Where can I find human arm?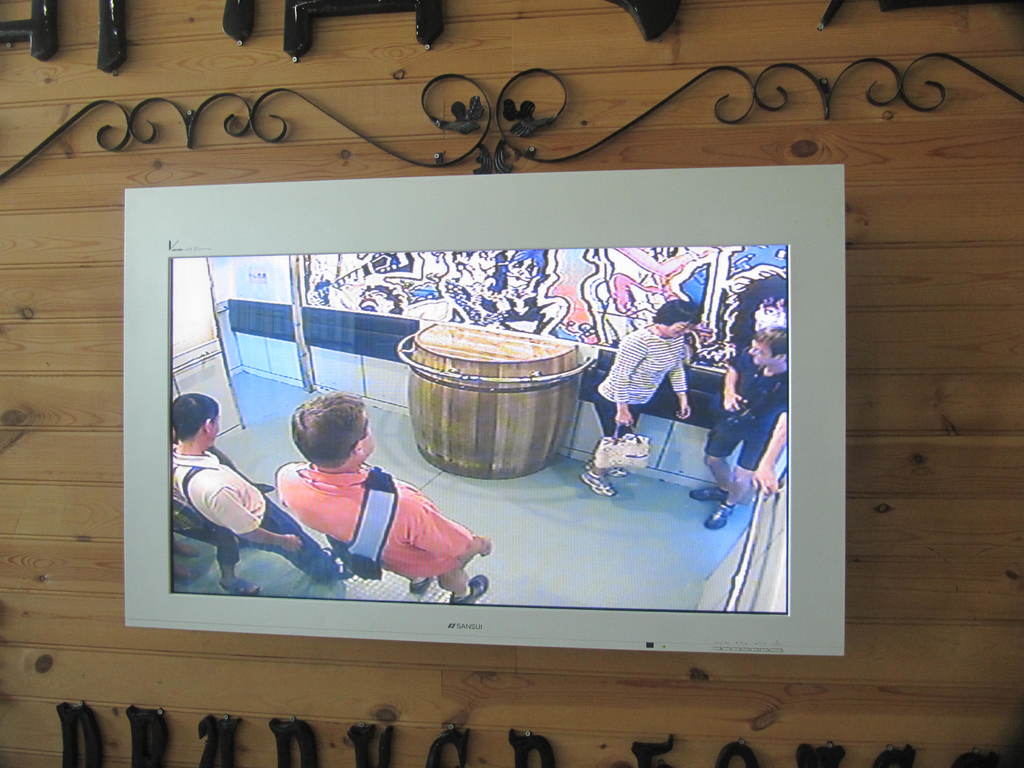
You can find it at [214, 487, 295, 560].
